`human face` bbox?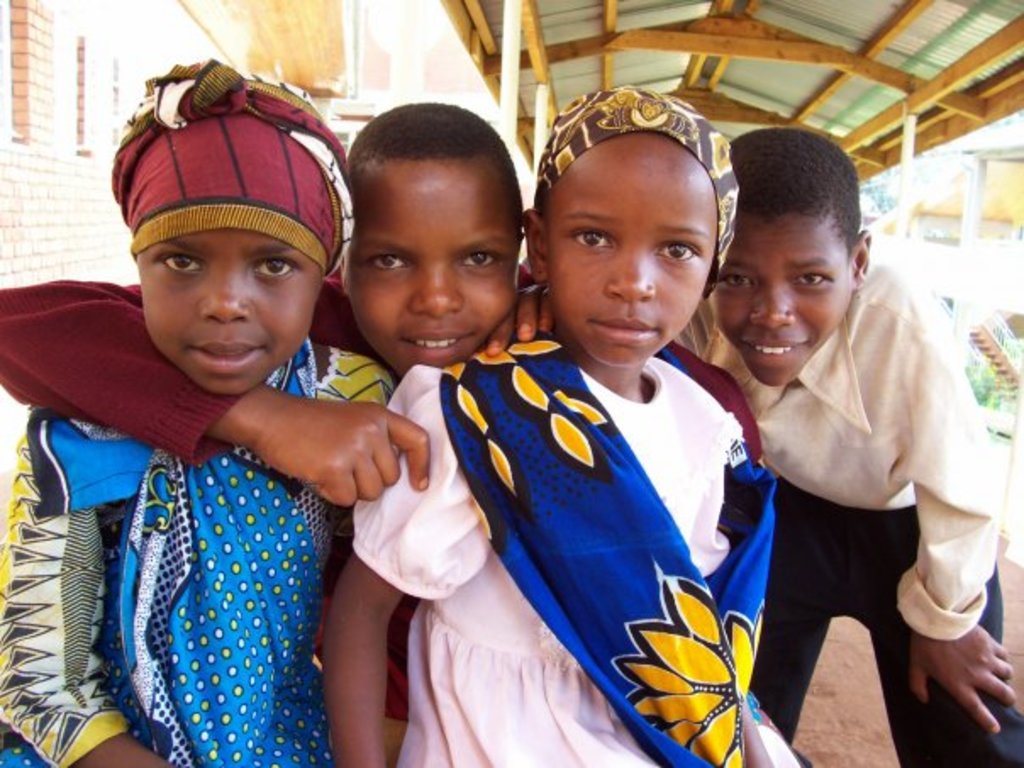
[137, 225, 322, 393]
